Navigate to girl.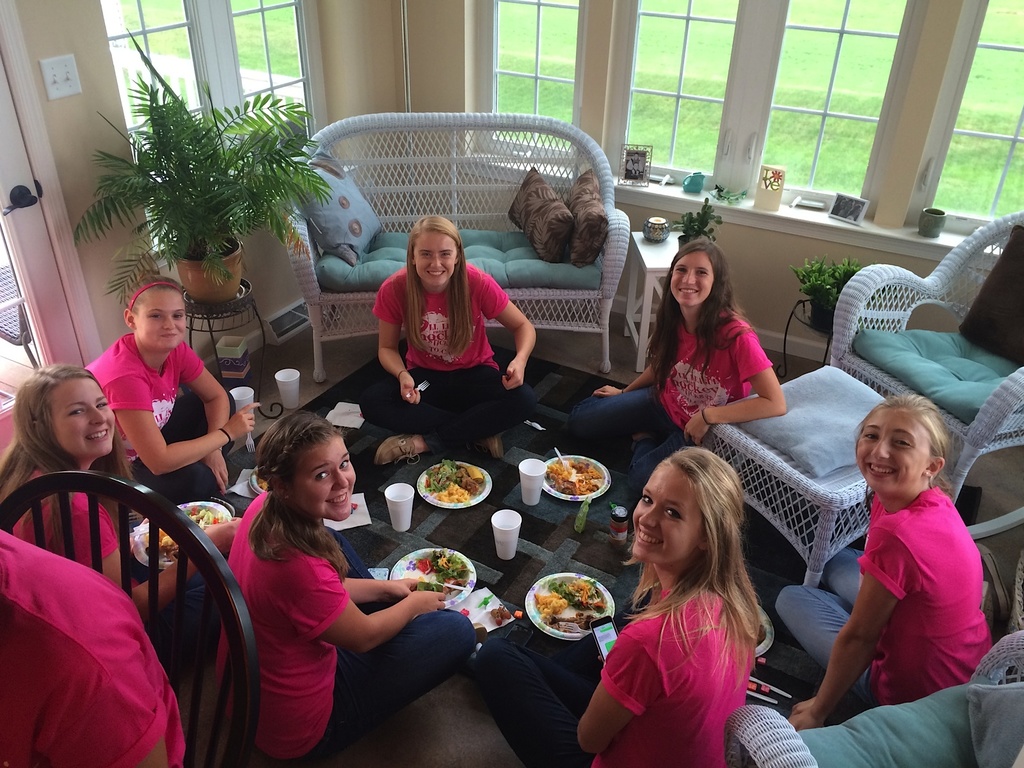
Navigation target: 773, 392, 991, 732.
